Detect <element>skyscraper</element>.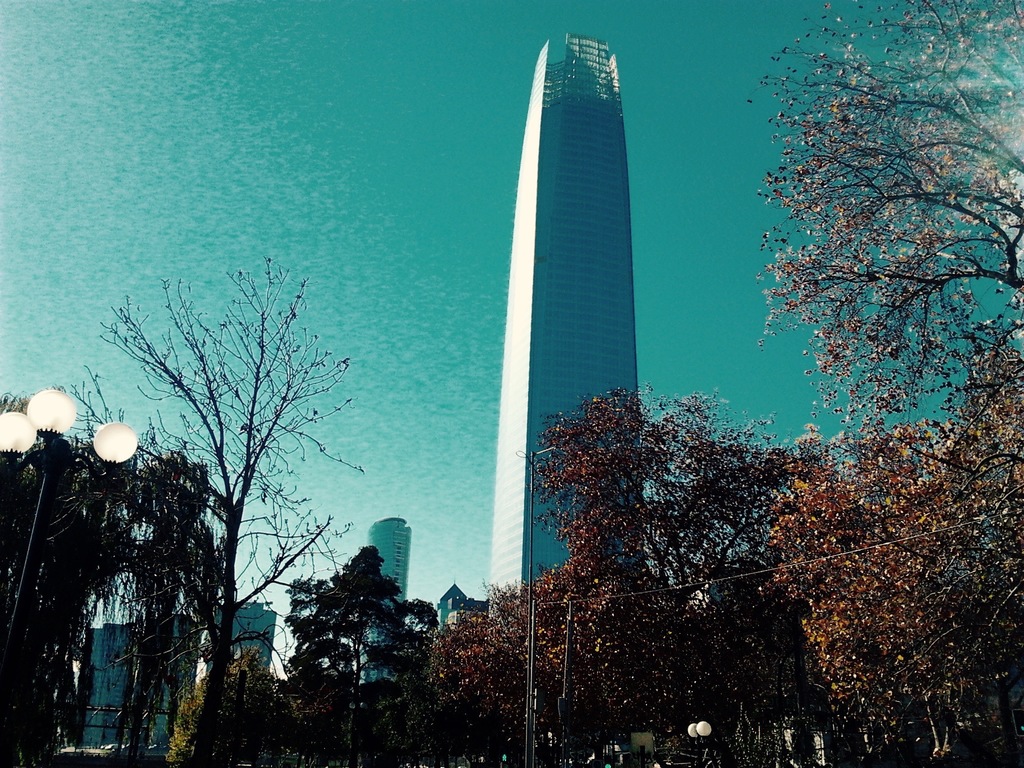
Detected at [x1=367, y1=516, x2=417, y2=679].
